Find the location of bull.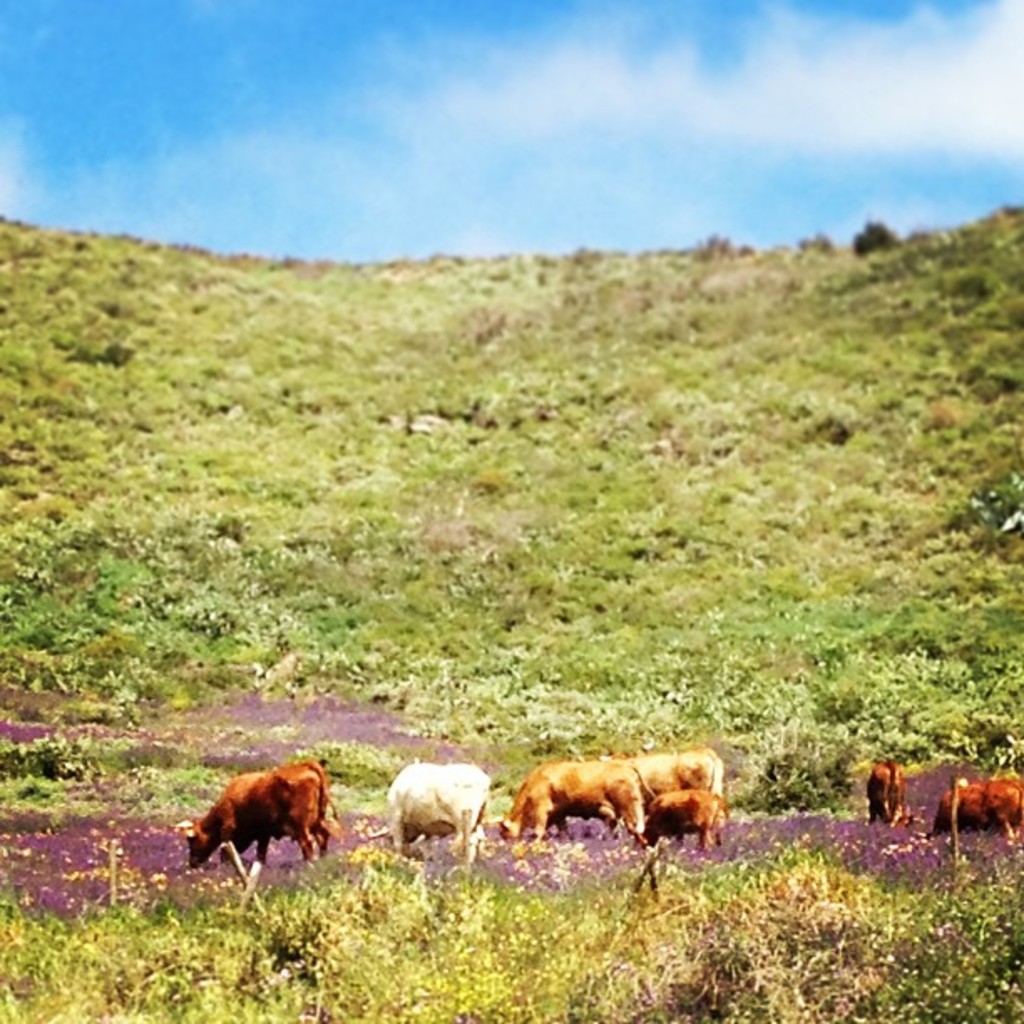
Location: 601,745,730,842.
